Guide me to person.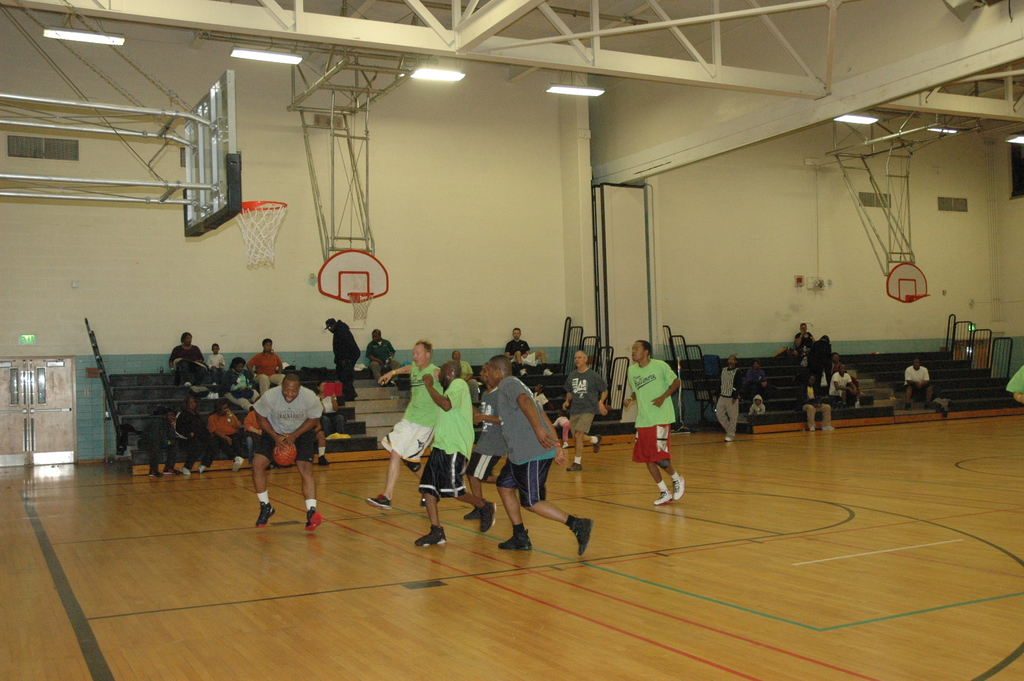
Guidance: 484, 347, 594, 561.
